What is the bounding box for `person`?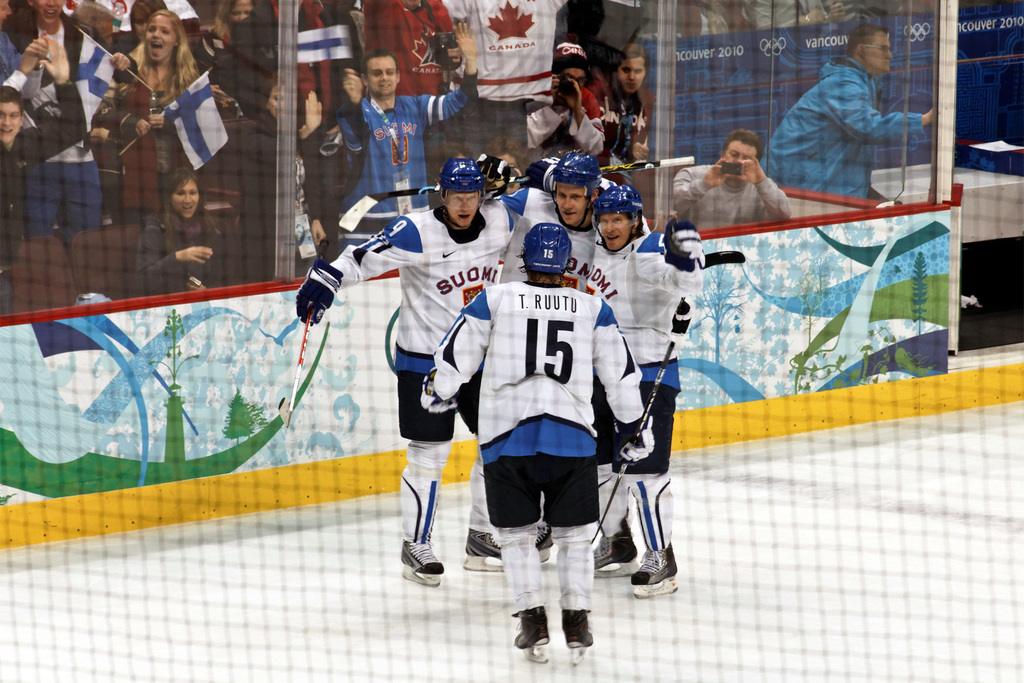
[x1=581, y1=177, x2=710, y2=598].
